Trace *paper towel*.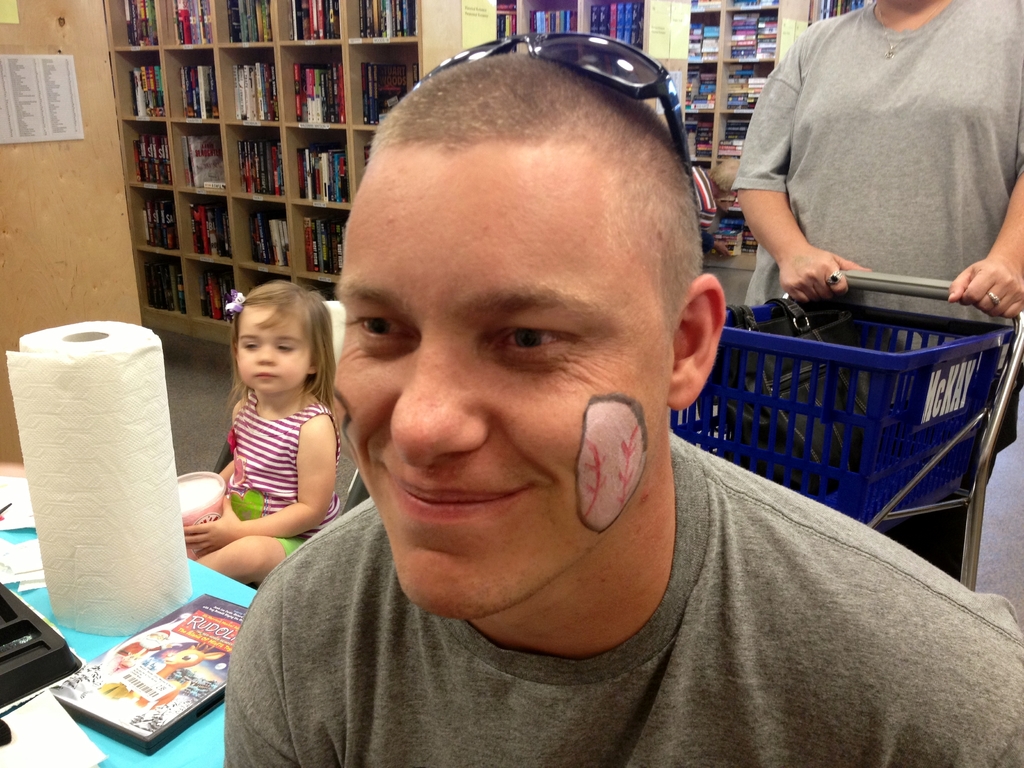
Traced to (left=3, top=301, right=181, bottom=652).
